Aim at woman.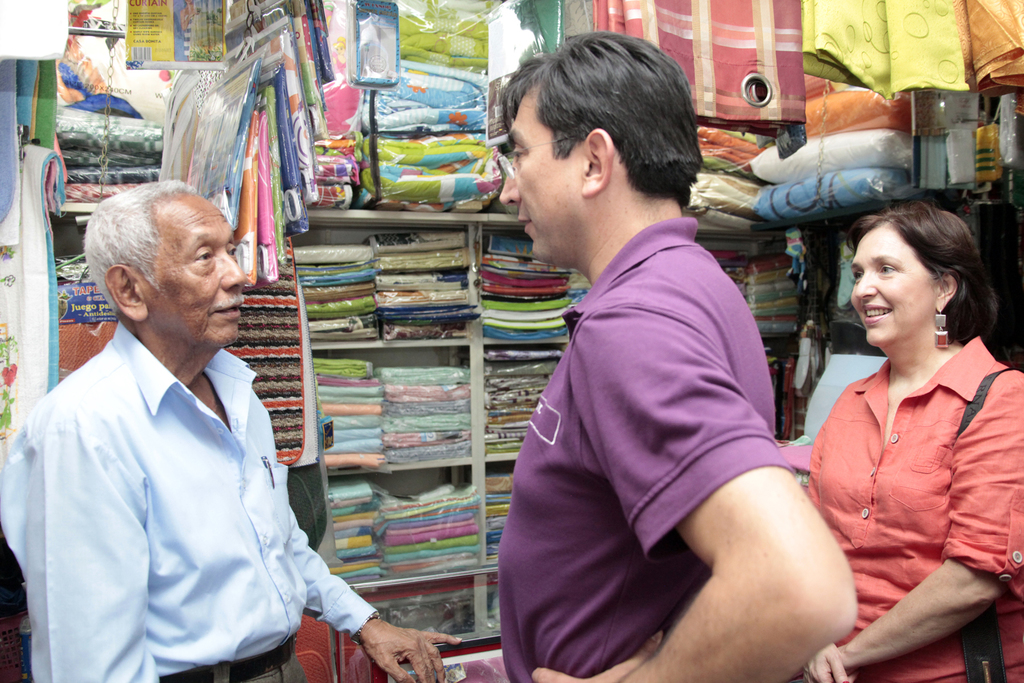
Aimed at box=[804, 199, 1023, 682].
